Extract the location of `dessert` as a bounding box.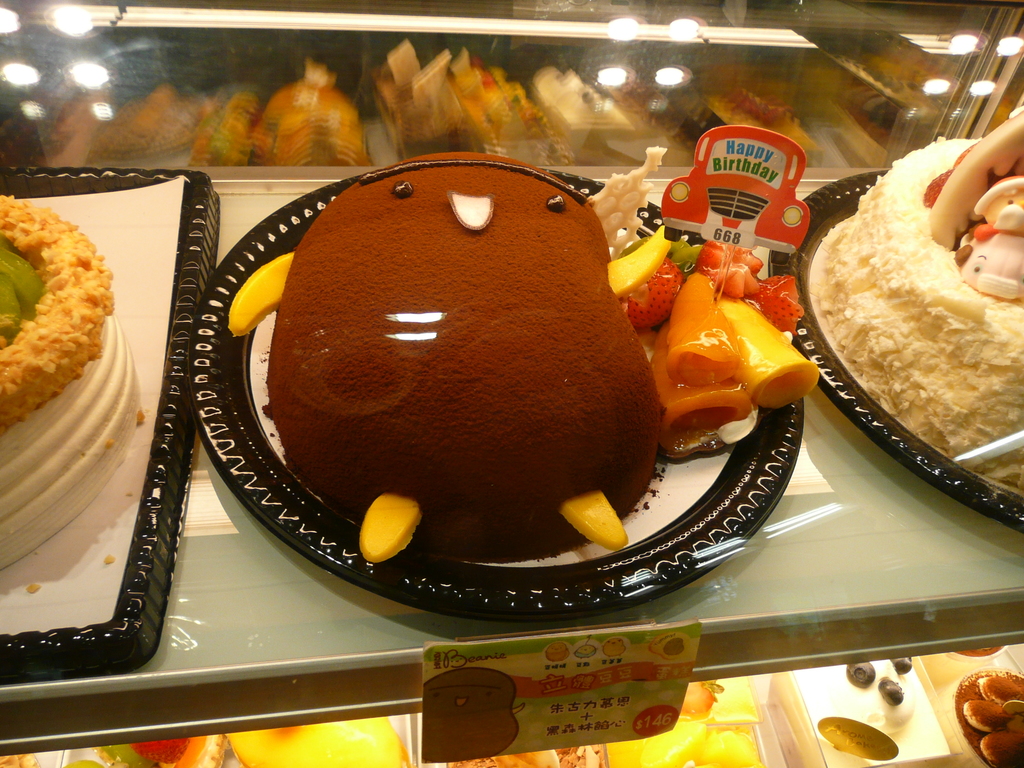
954,667,1023,762.
